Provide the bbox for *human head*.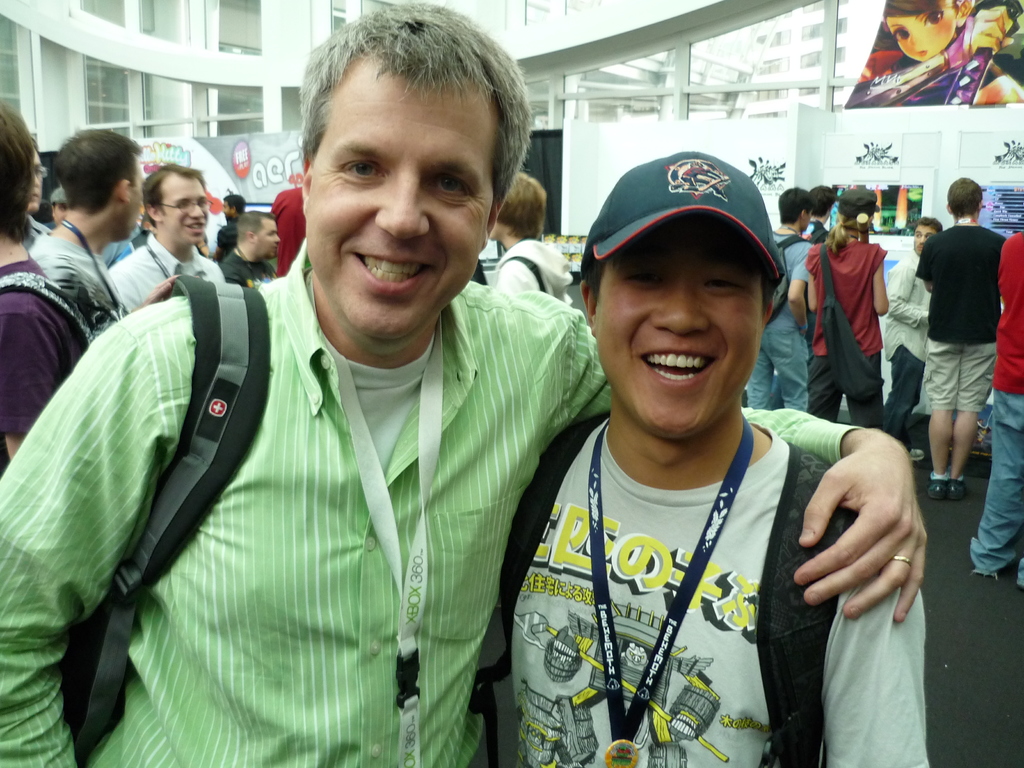
(x1=946, y1=176, x2=982, y2=225).
